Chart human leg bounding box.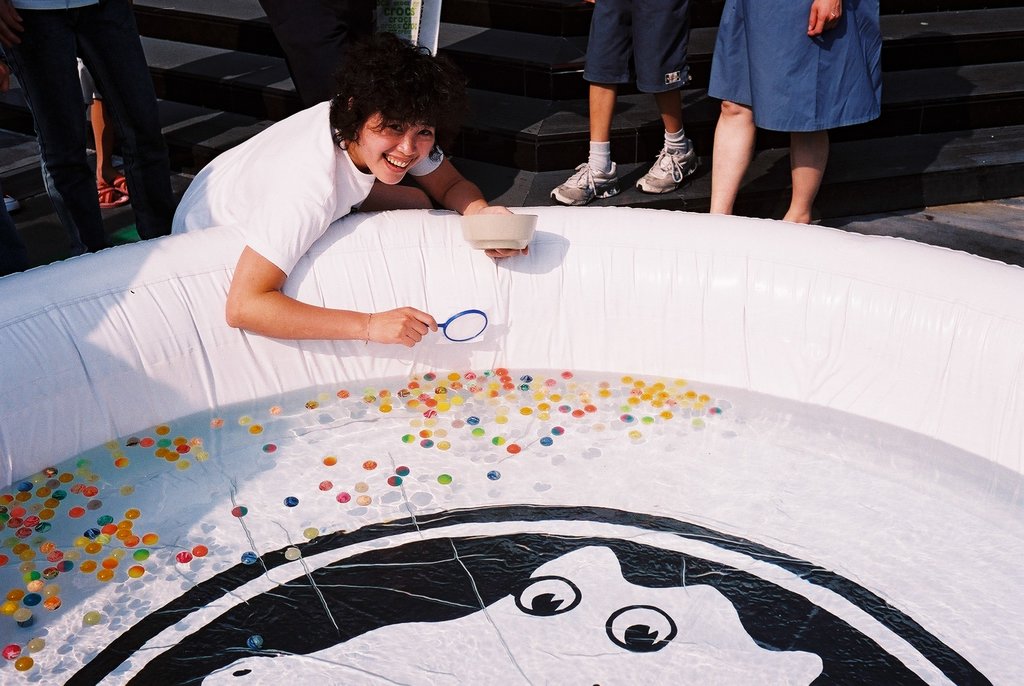
Charted: <bbox>705, 0, 767, 216</bbox>.
